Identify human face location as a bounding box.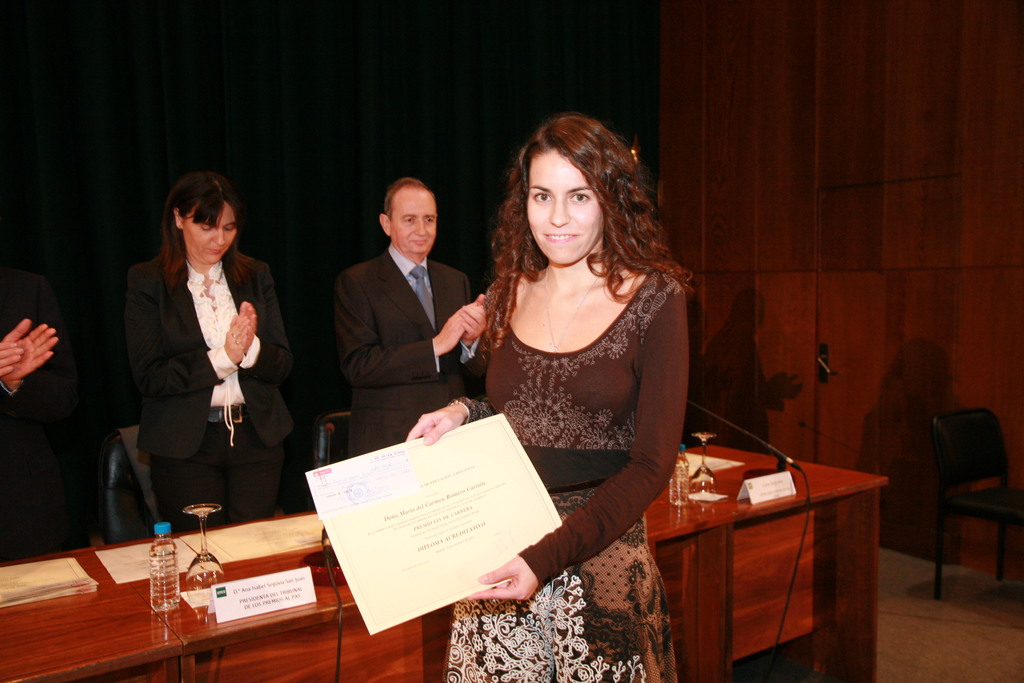
<box>385,191,436,261</box>.
